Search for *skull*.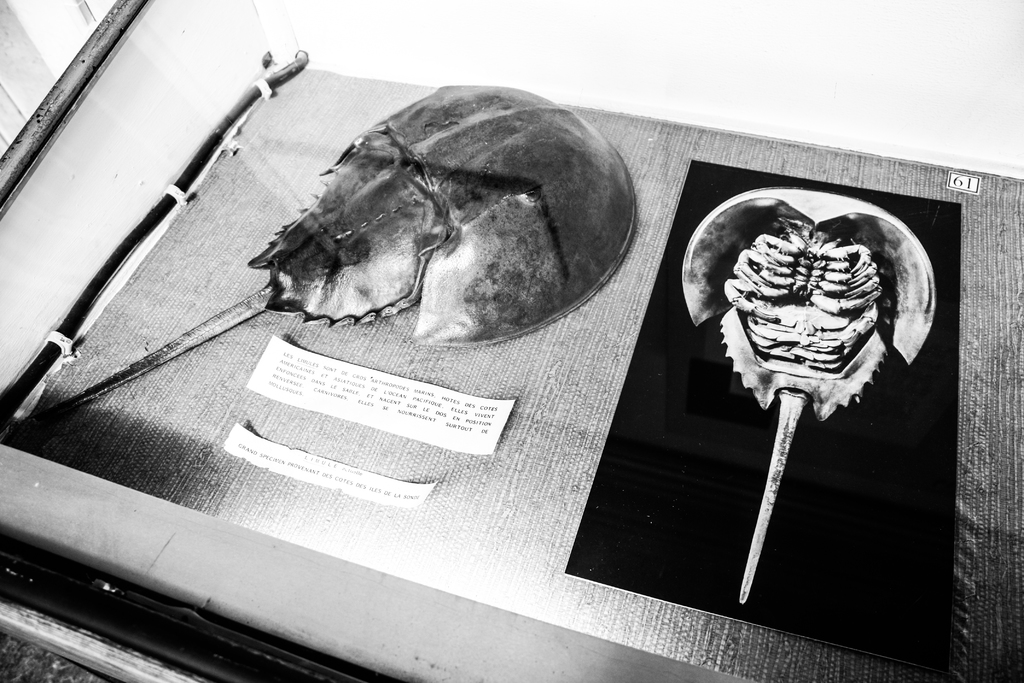
Found at detection(246, 83, 642, 342).
